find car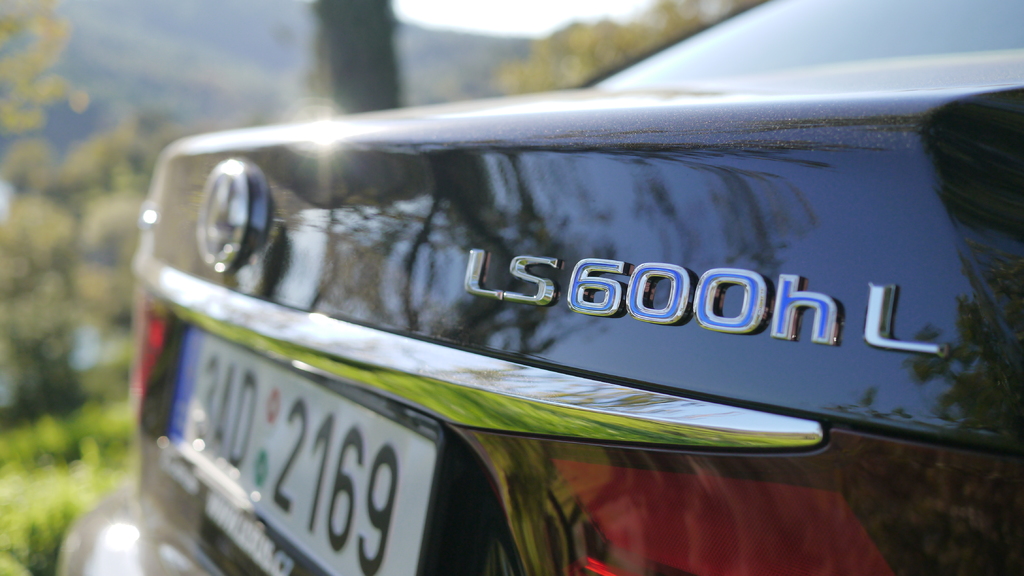
Rect(49, 28, 1023, 575)
